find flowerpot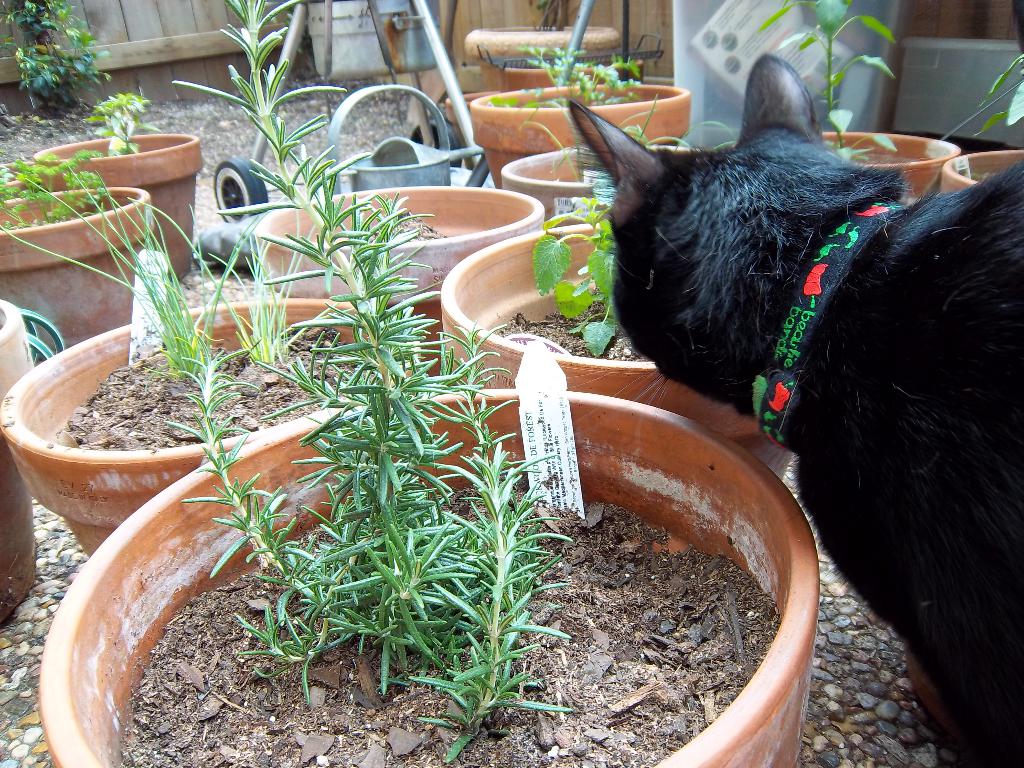
35/386/821/767
